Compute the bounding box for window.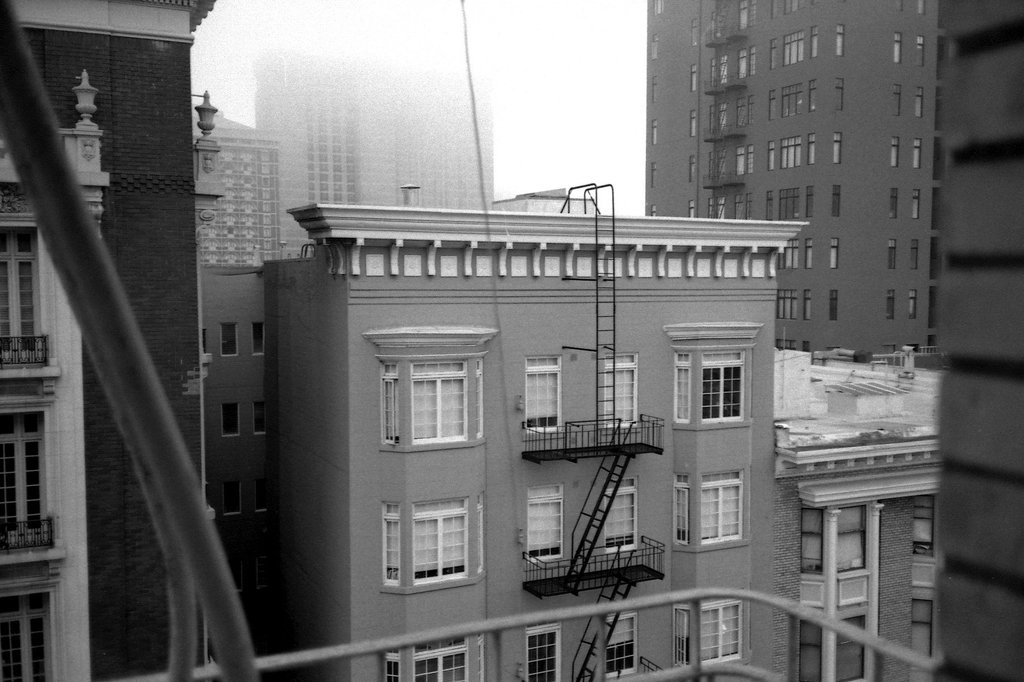
detection(598, 477, 636, 553).
